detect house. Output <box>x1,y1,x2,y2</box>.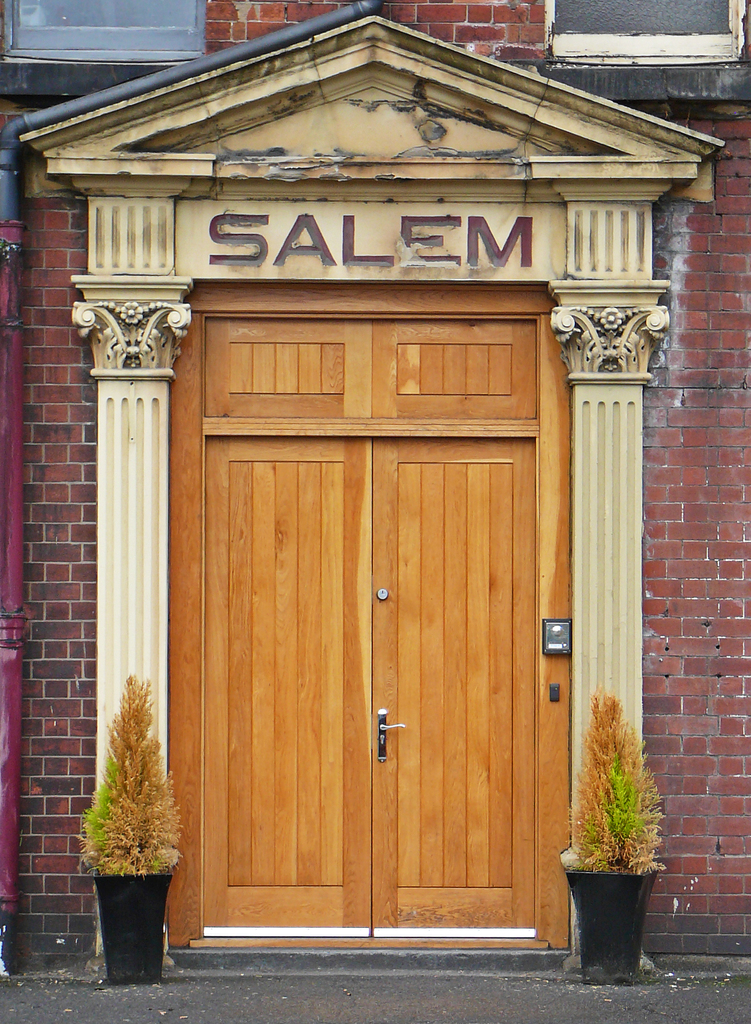
<box>0,0,750,982</box>.
